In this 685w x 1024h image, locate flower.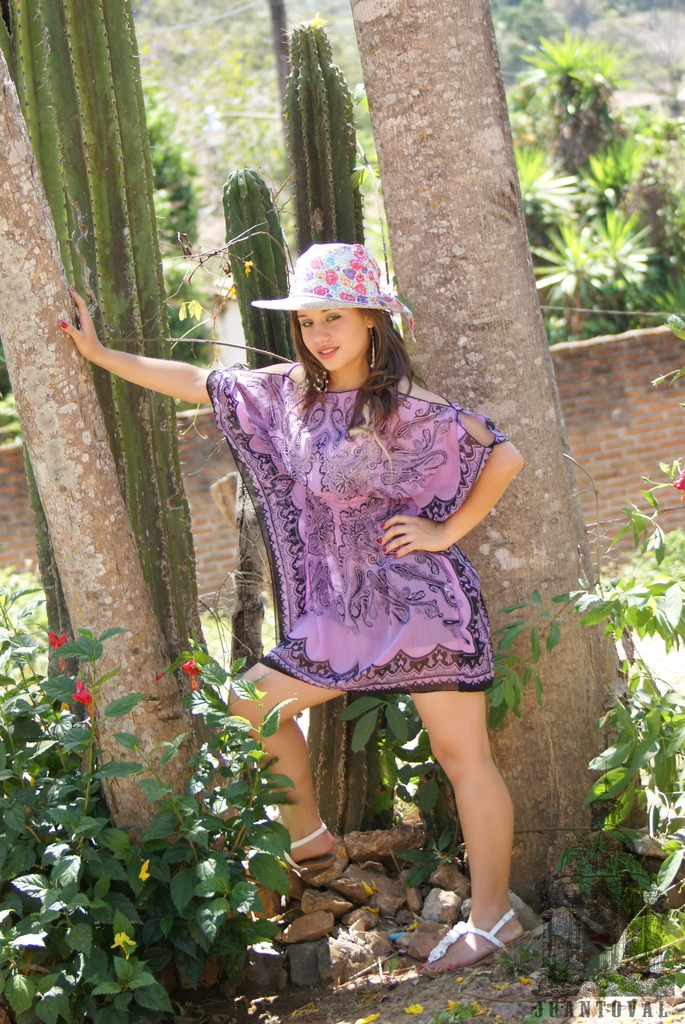
Bounding box: [left=47, top=630, right=70, bottom=655].
